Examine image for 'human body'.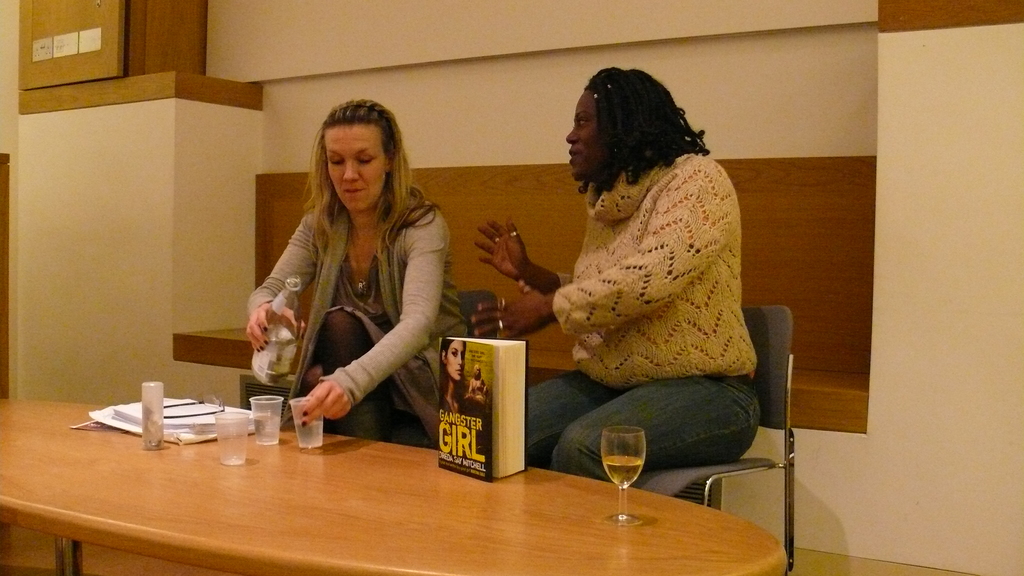
Examination result: (left=239, top=102, right=456, bottom=440).
